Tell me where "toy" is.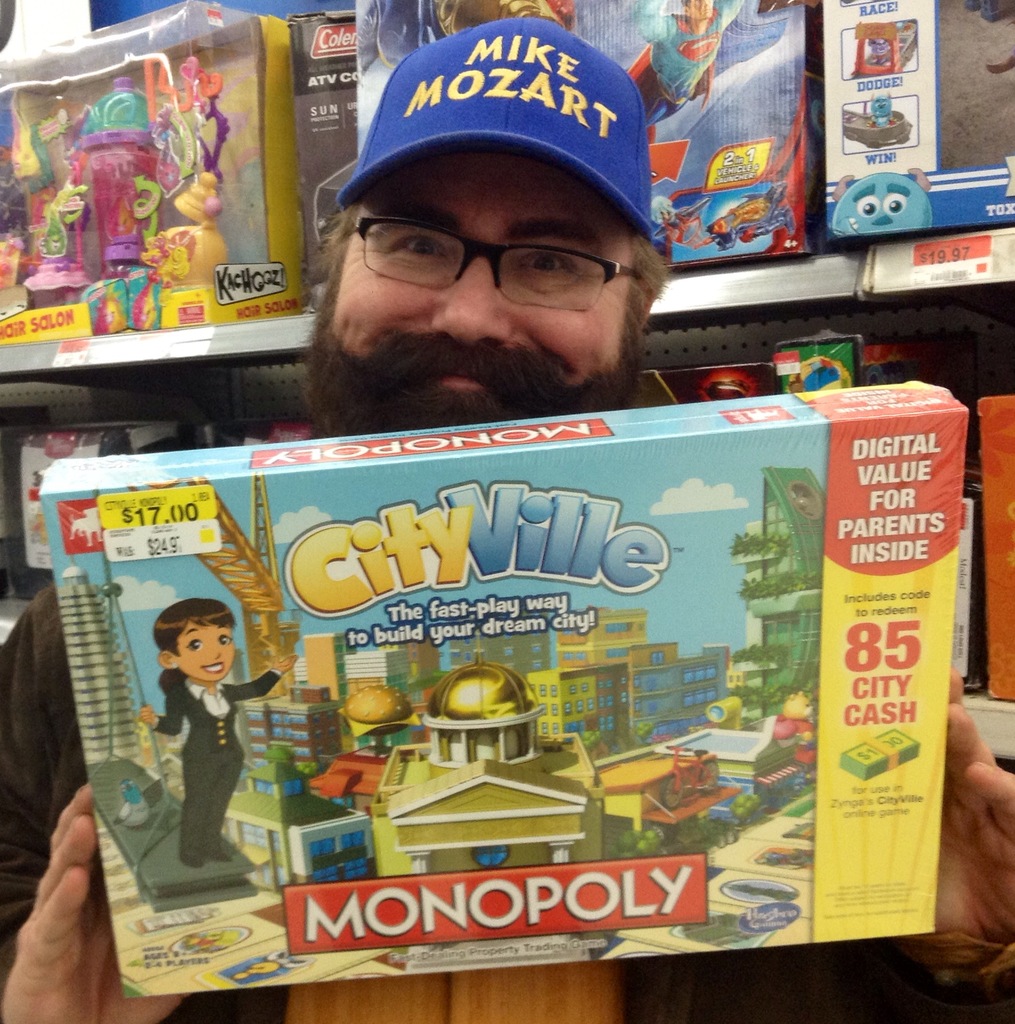
"toy" is at {"x1": 851, "y1": 18, "x2": 920, "y2": 77}.
